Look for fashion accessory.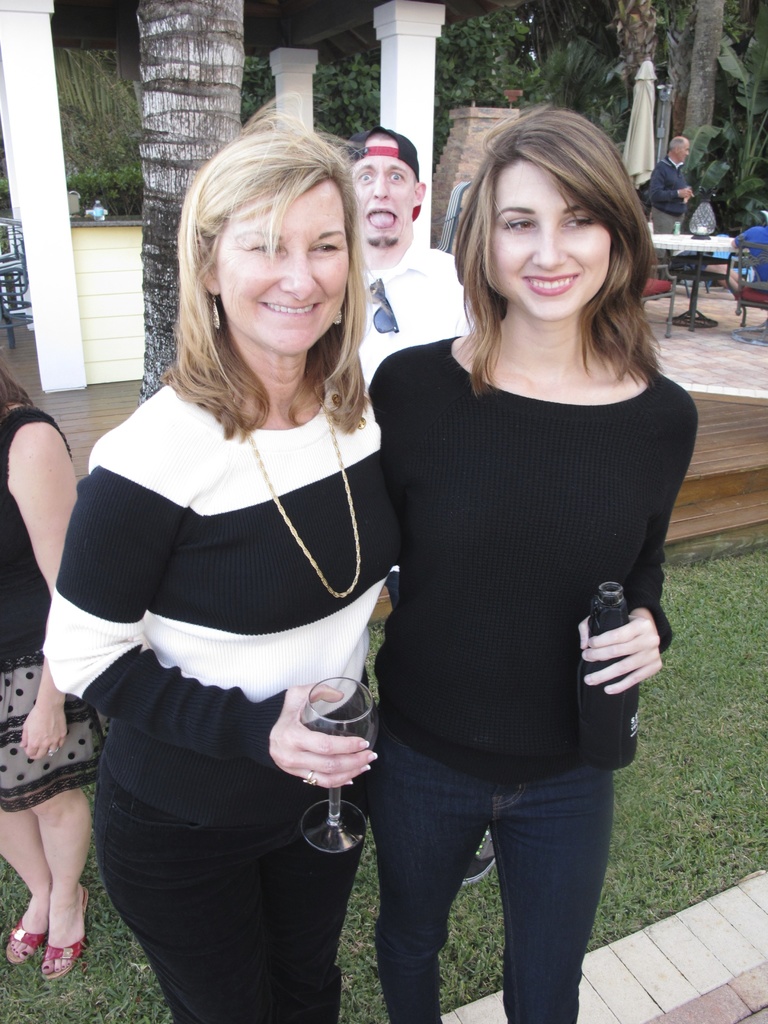
Found: select_region(365, 276, 401, 332).
